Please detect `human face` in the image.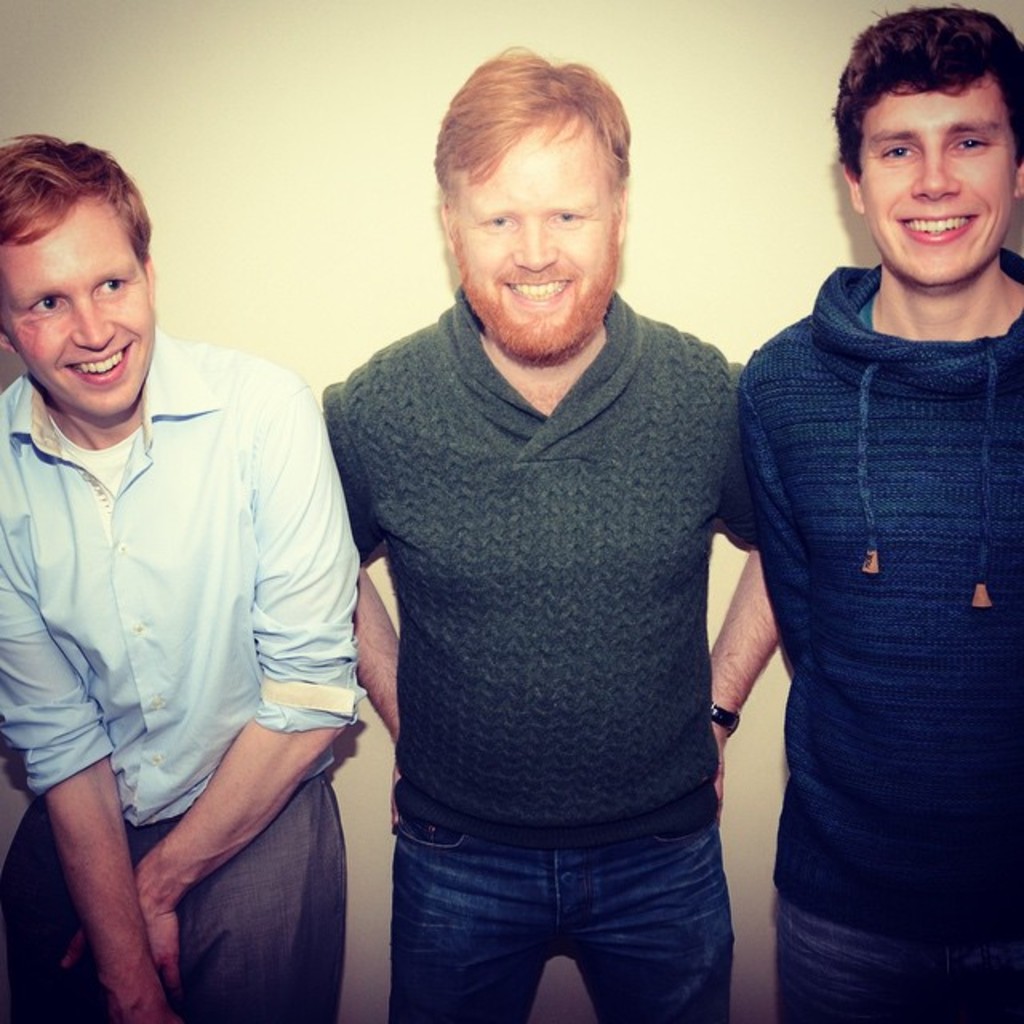
crop(451, 128, 616, 352).
